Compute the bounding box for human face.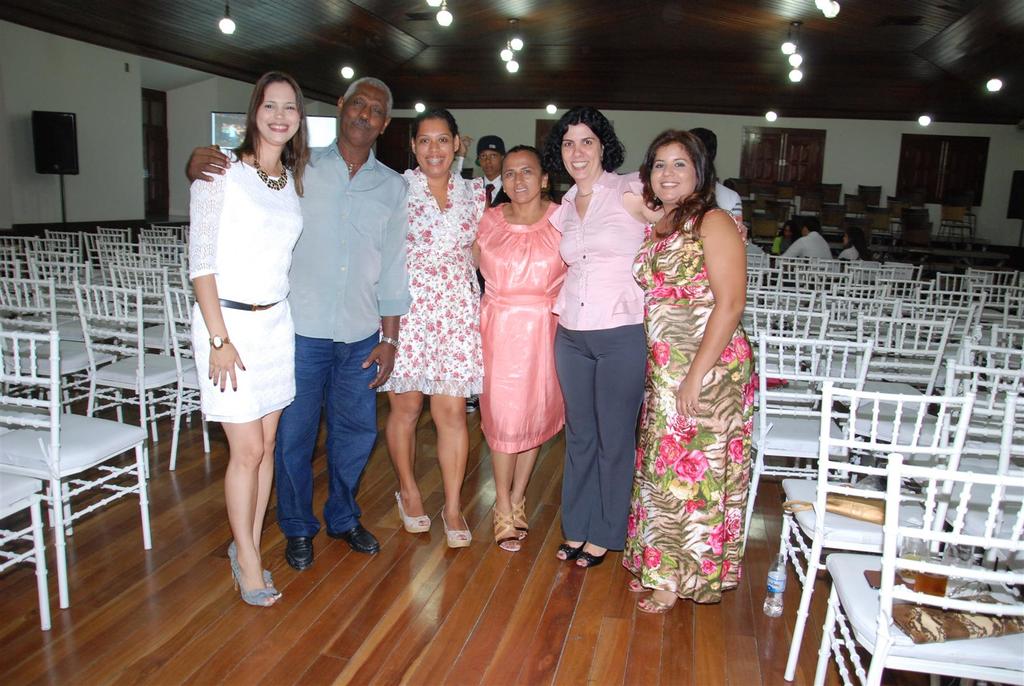
crop(481, 149, 493, 176).
